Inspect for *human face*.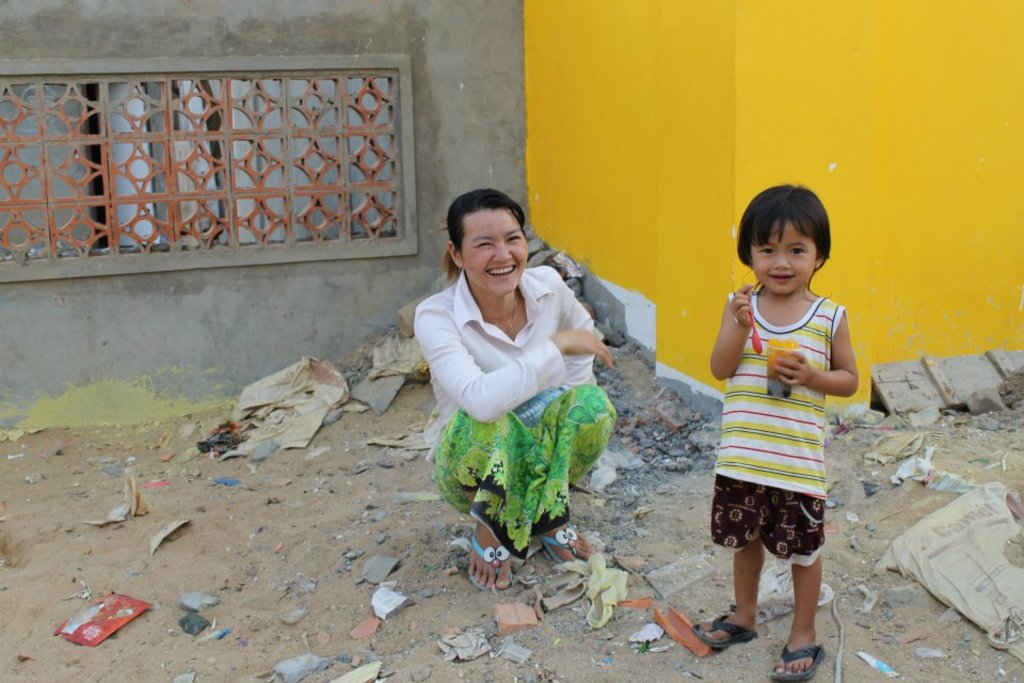
Inspection: box(756, 225, 815, 292).
